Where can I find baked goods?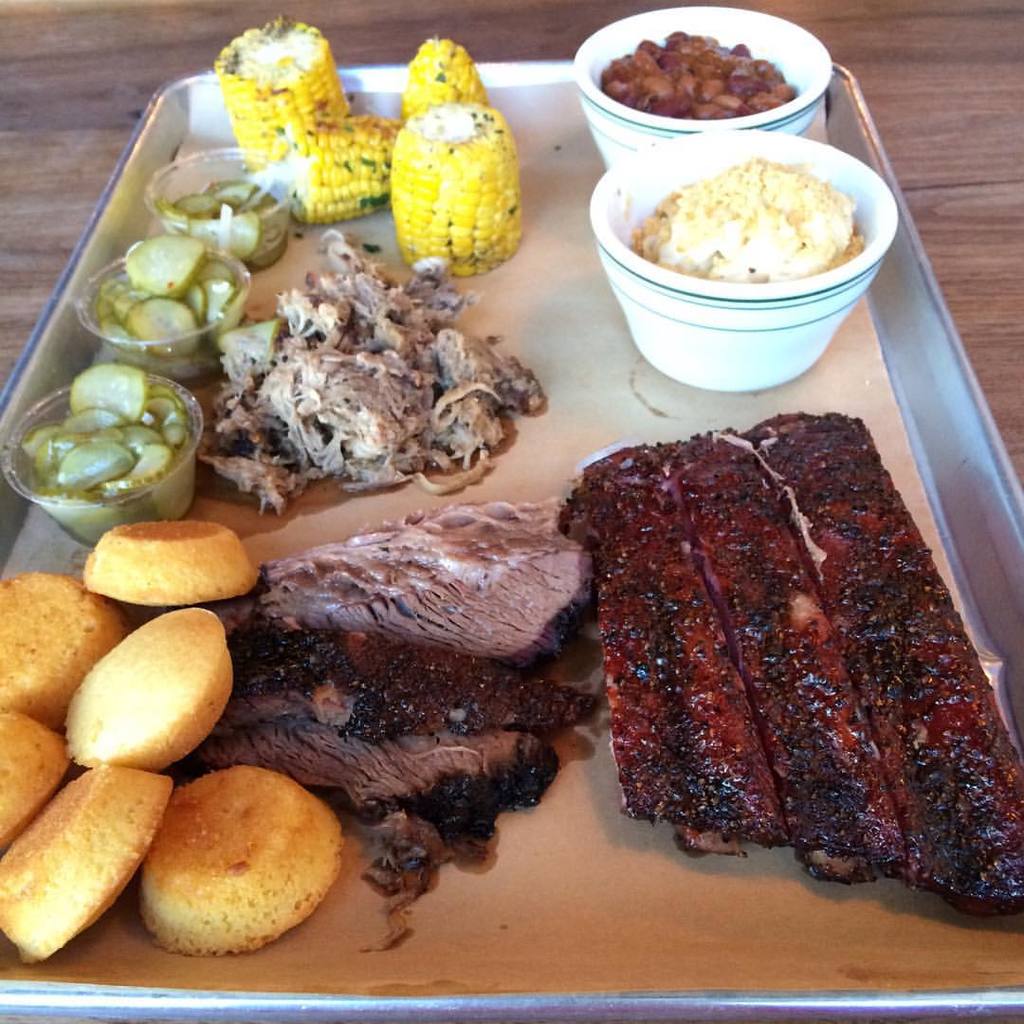
You can find it at detection(0, 569, 125, 734).
